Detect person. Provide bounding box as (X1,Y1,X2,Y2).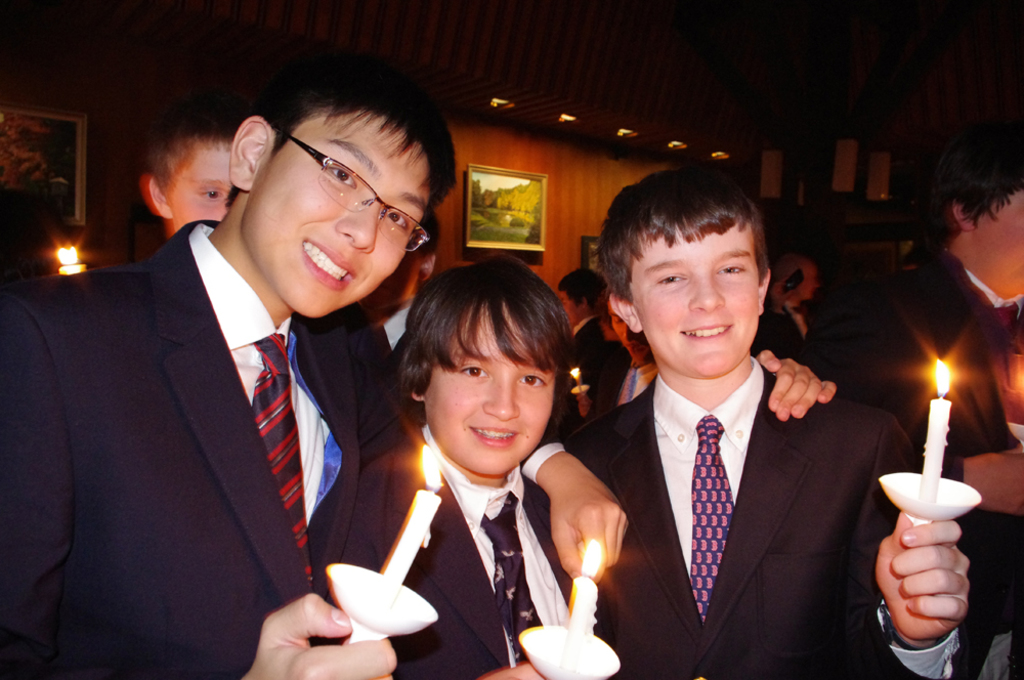
(135,101,412,465).
